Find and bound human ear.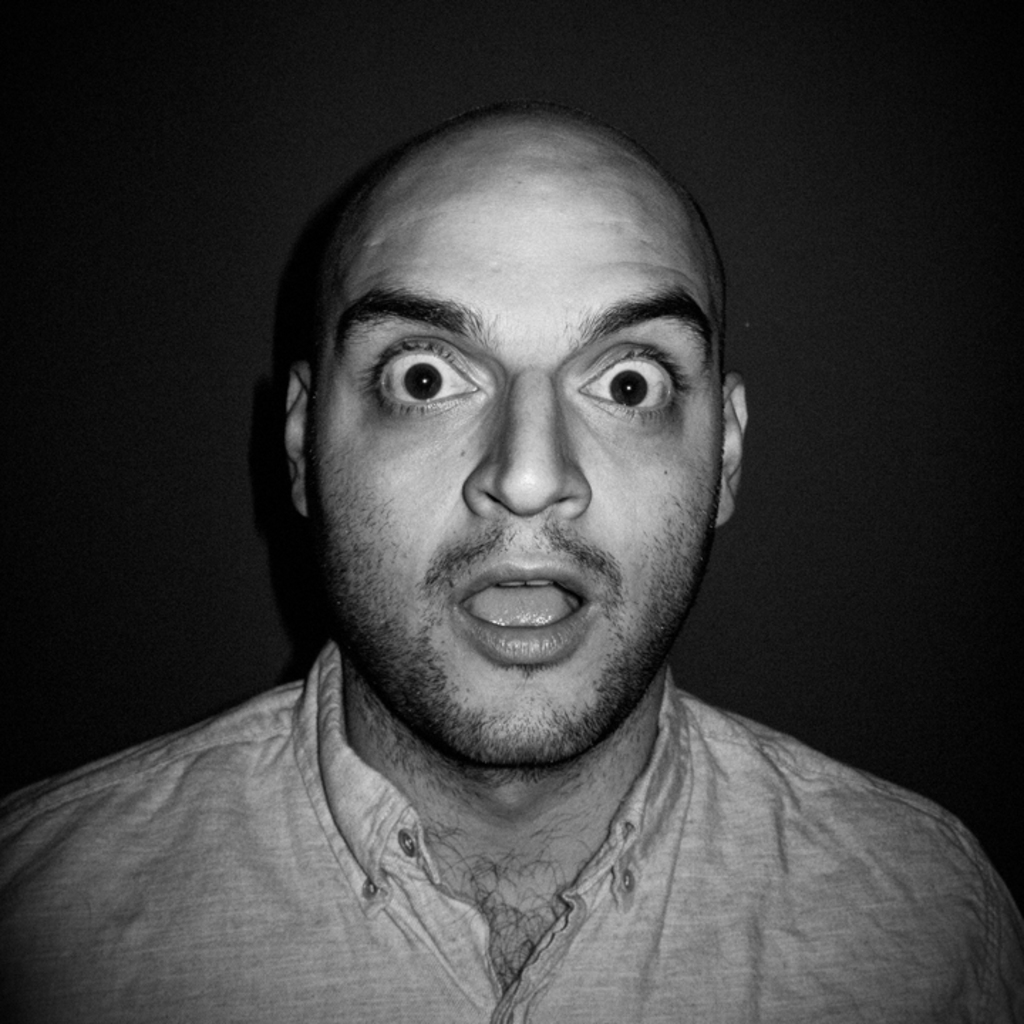
Bound: [283,366,313,519].
